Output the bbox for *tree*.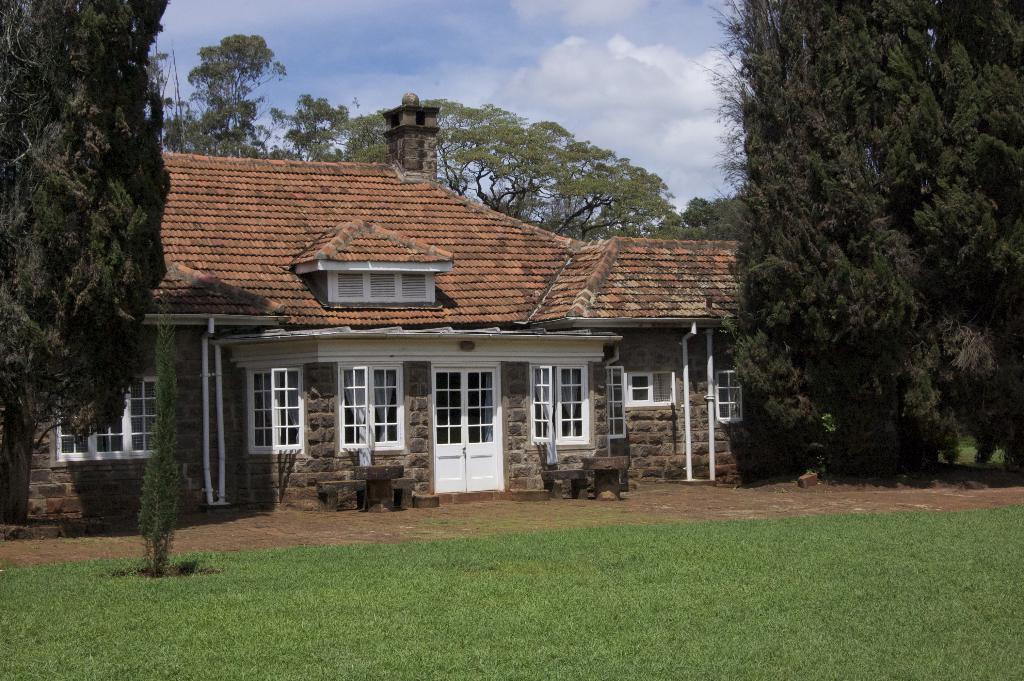
[17,3,177,529].
